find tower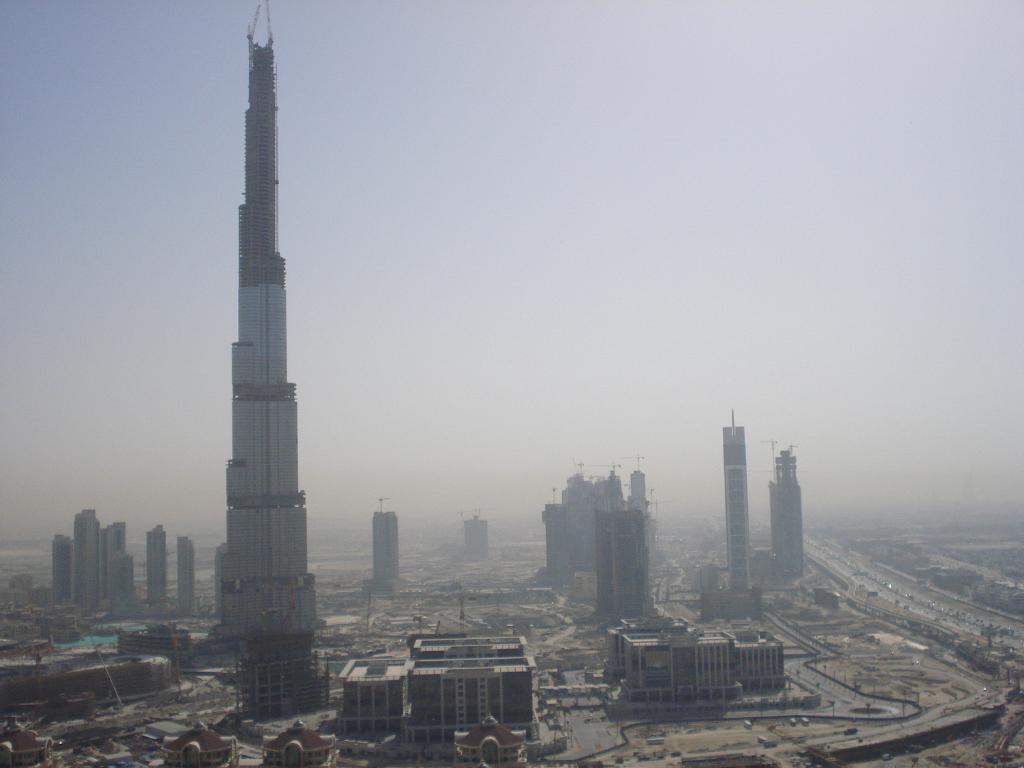
bbox=(369, 499, 395, 600)
